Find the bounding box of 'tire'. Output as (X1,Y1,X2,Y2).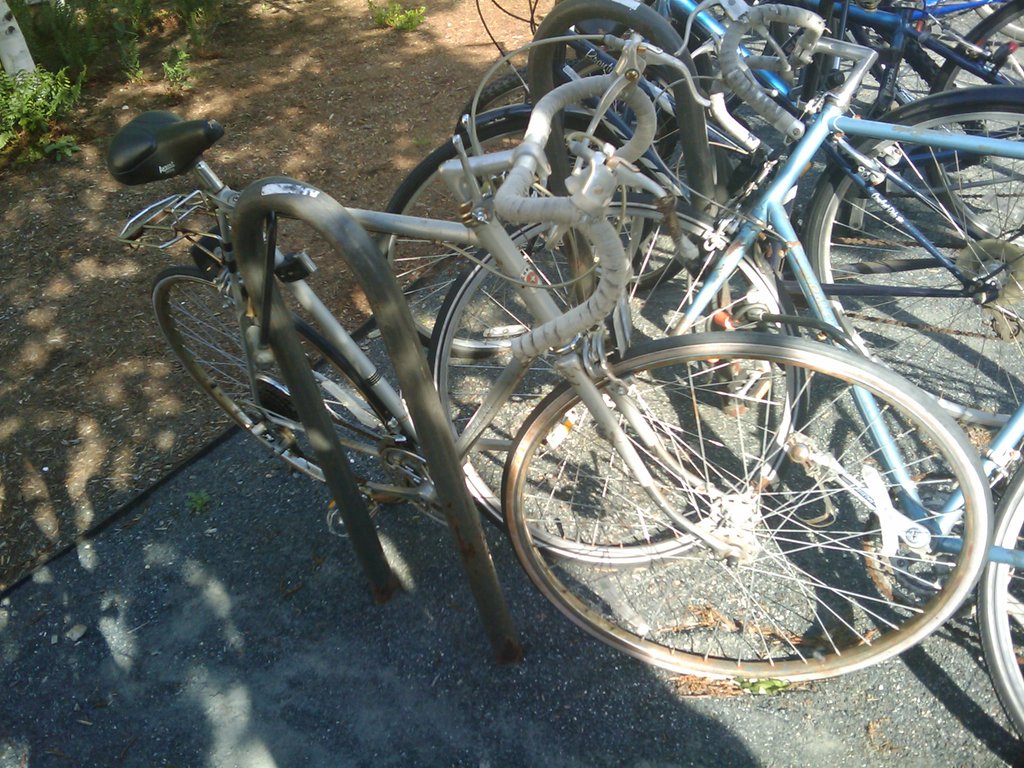
(803,84,1023,426).
